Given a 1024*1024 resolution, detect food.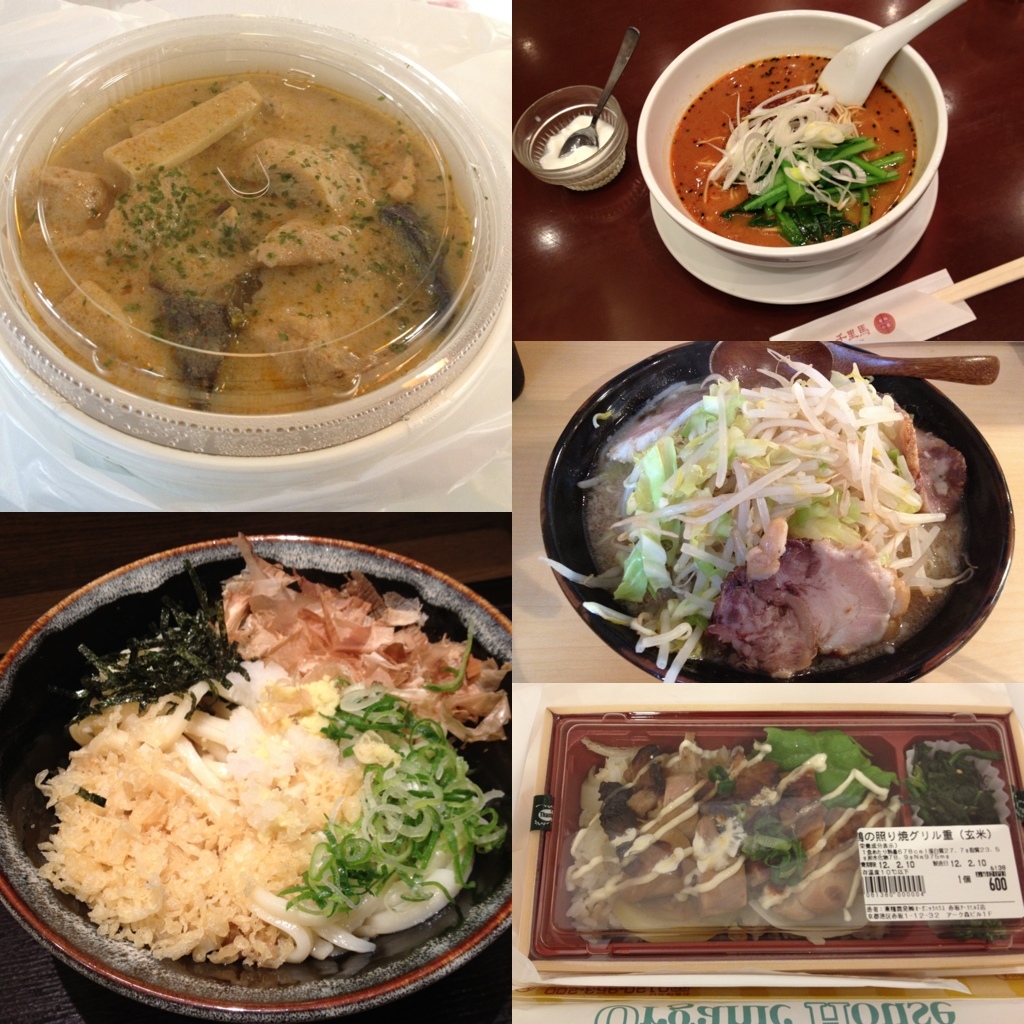
region(518, 718, 1023, 955).
